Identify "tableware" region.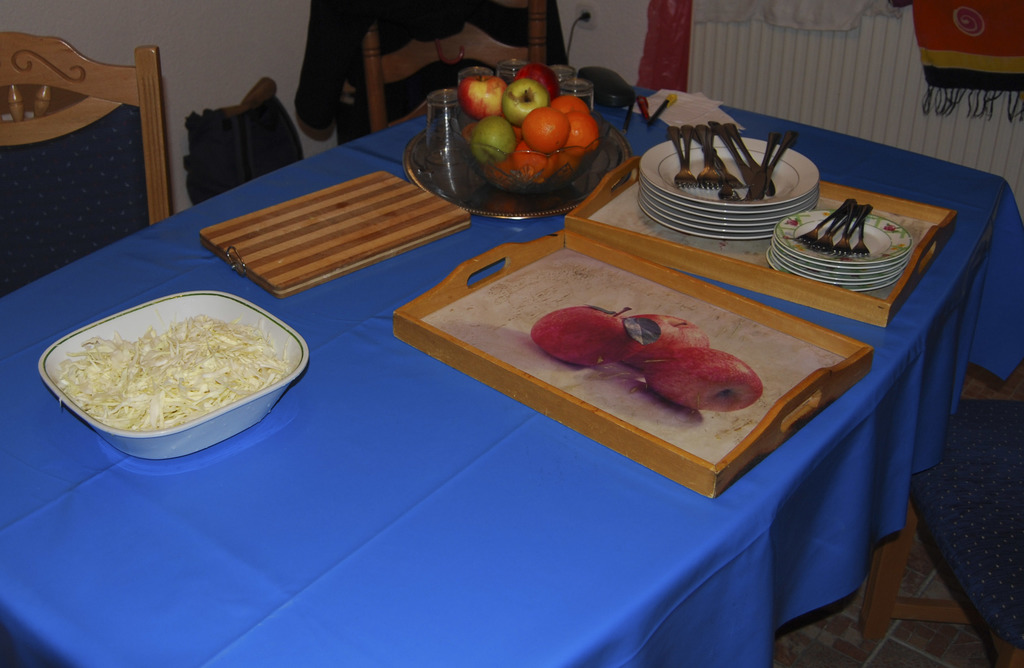
Region: <box>500,61,532,85</box>.
